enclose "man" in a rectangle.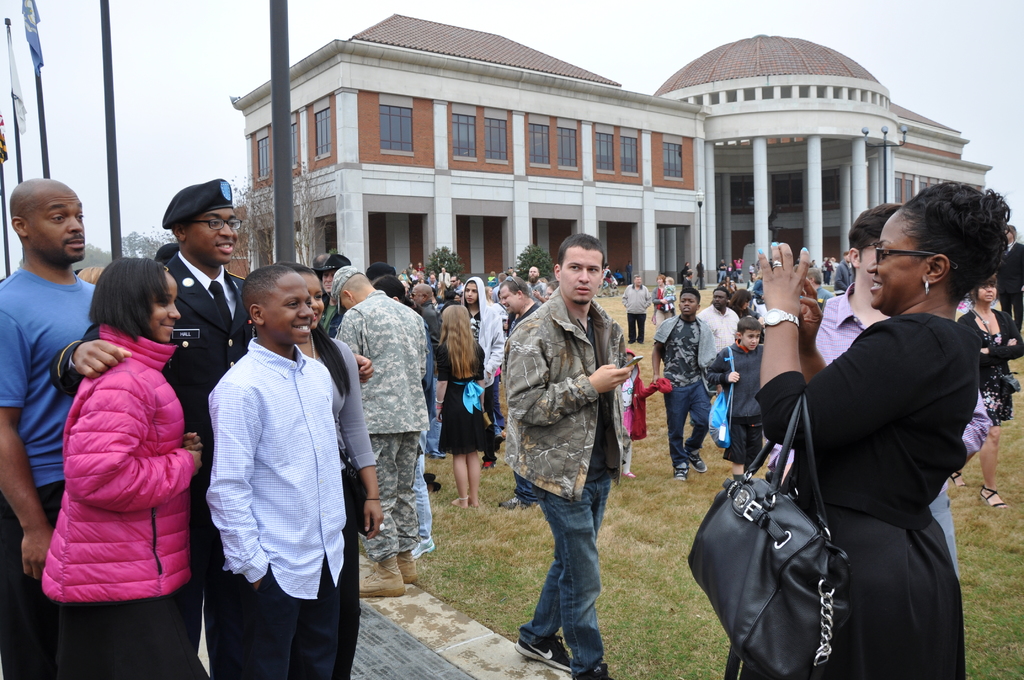
{"left": 698, "top": 287, "right": 742, "bottom": 342}.
